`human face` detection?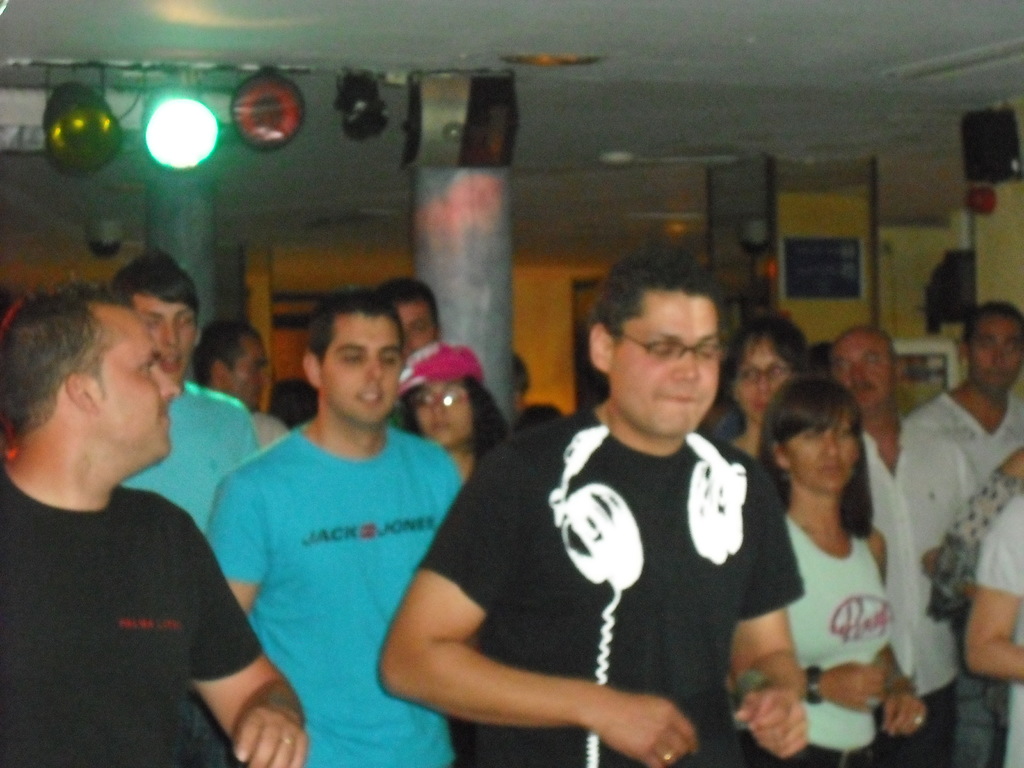
321:319:402:426
